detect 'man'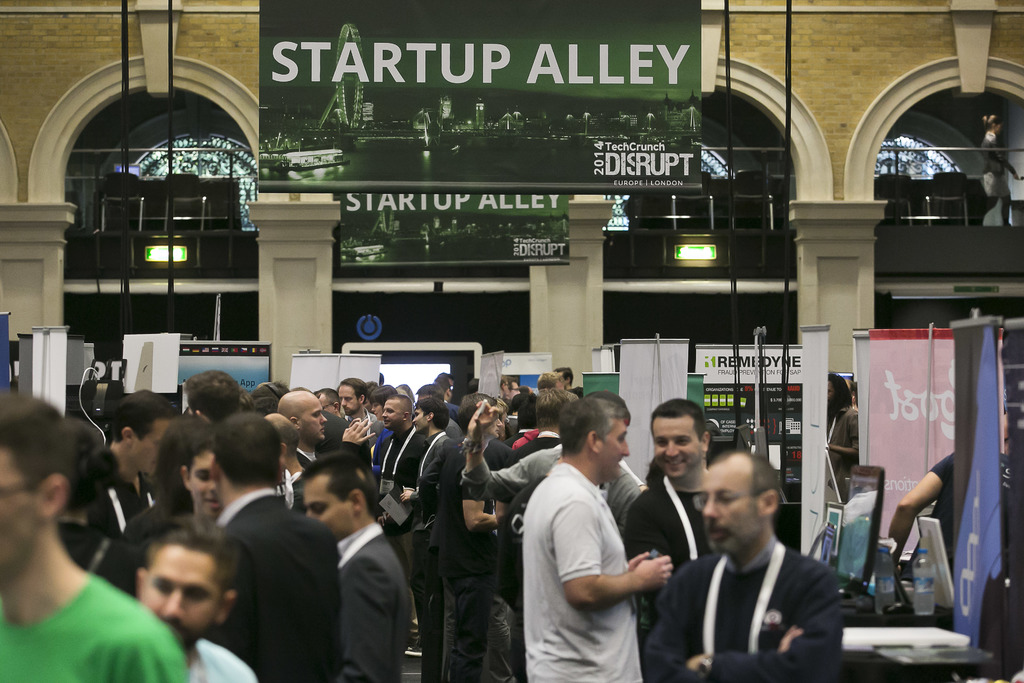
[x1=428, y1=384, x2=537, y2=682]
